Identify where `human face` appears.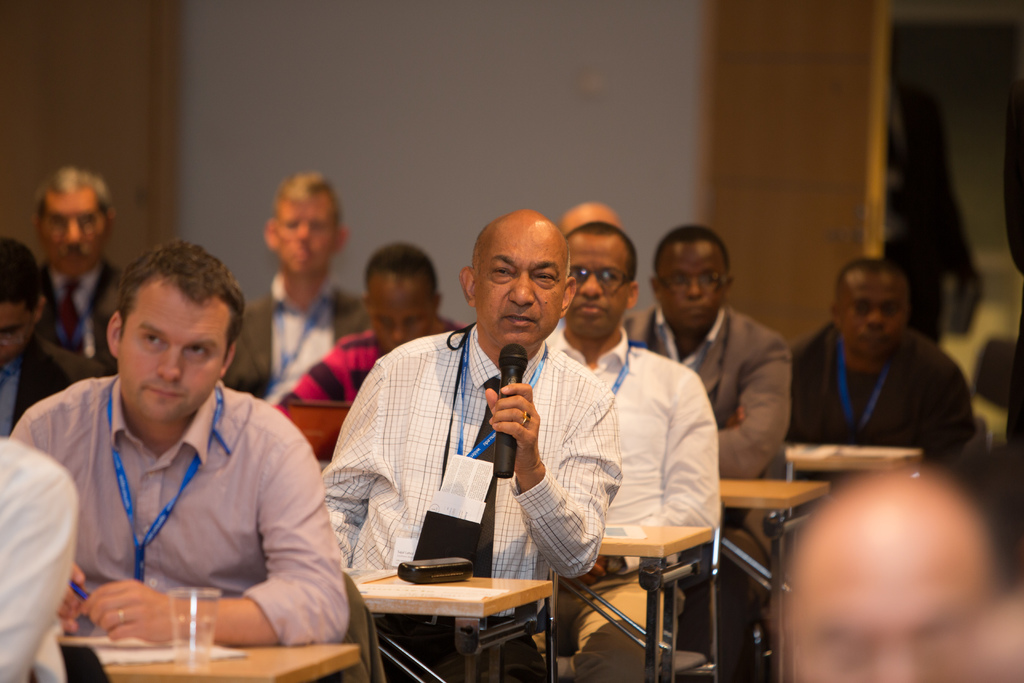
Appears at rect(792, 531, 989, 682).
